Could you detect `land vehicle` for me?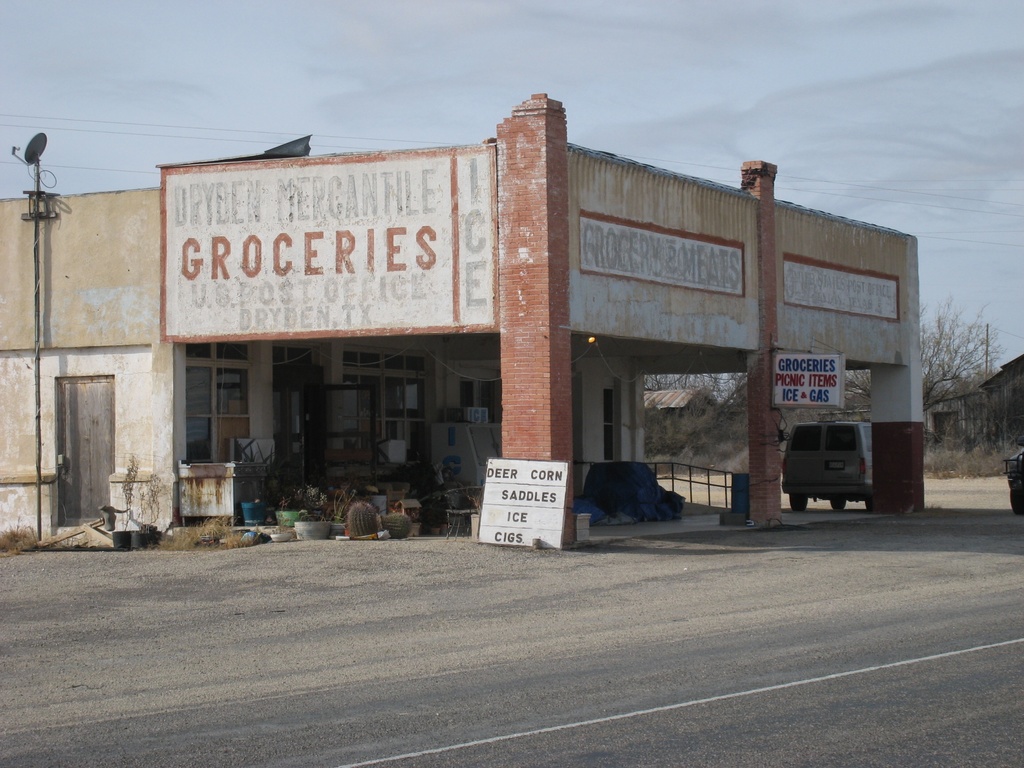
Detection result: x1=1002 y1=442 x2=1023 y2=518.
